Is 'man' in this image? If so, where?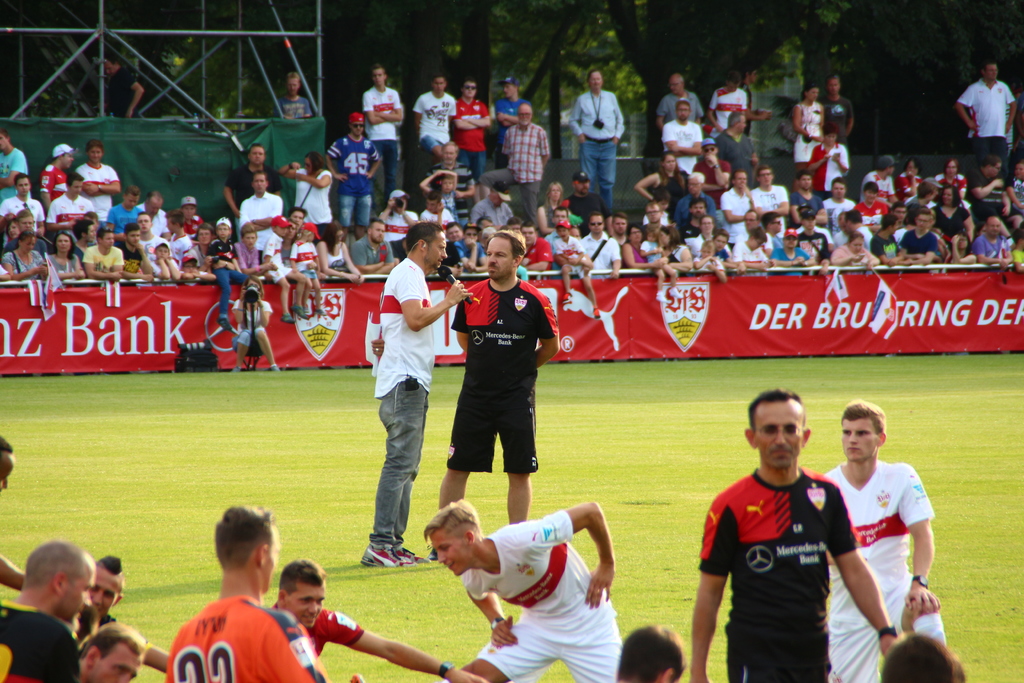
Yes, at left=0, top=432, right=32, bottom=586.
